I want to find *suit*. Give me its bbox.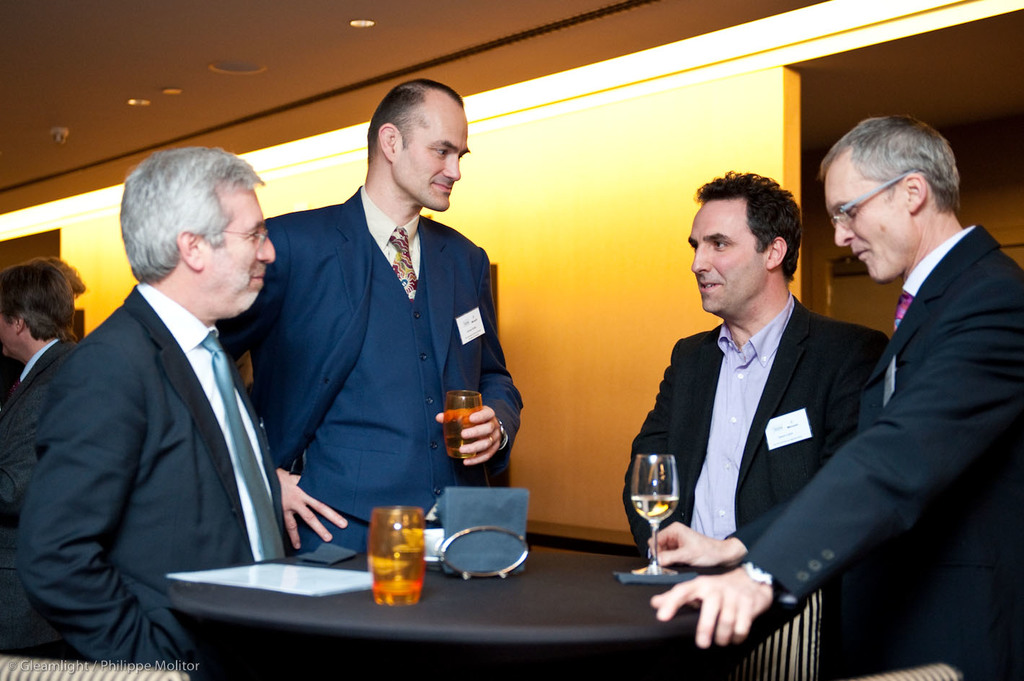
(12, 282, 286, 680).
